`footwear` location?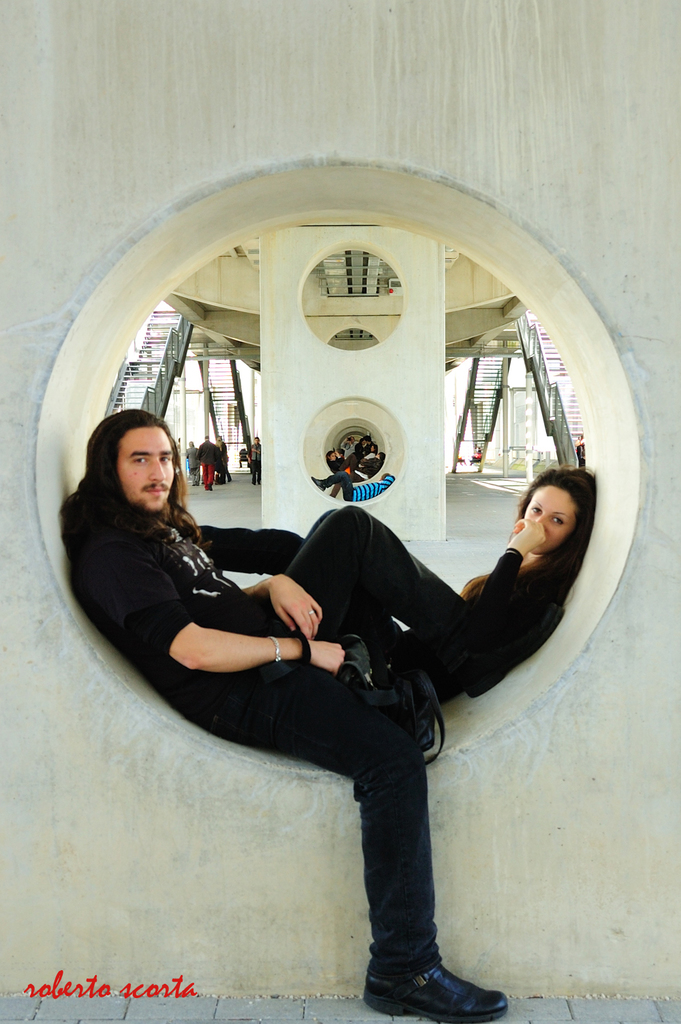
select_region(312, 473, 323, 490)
